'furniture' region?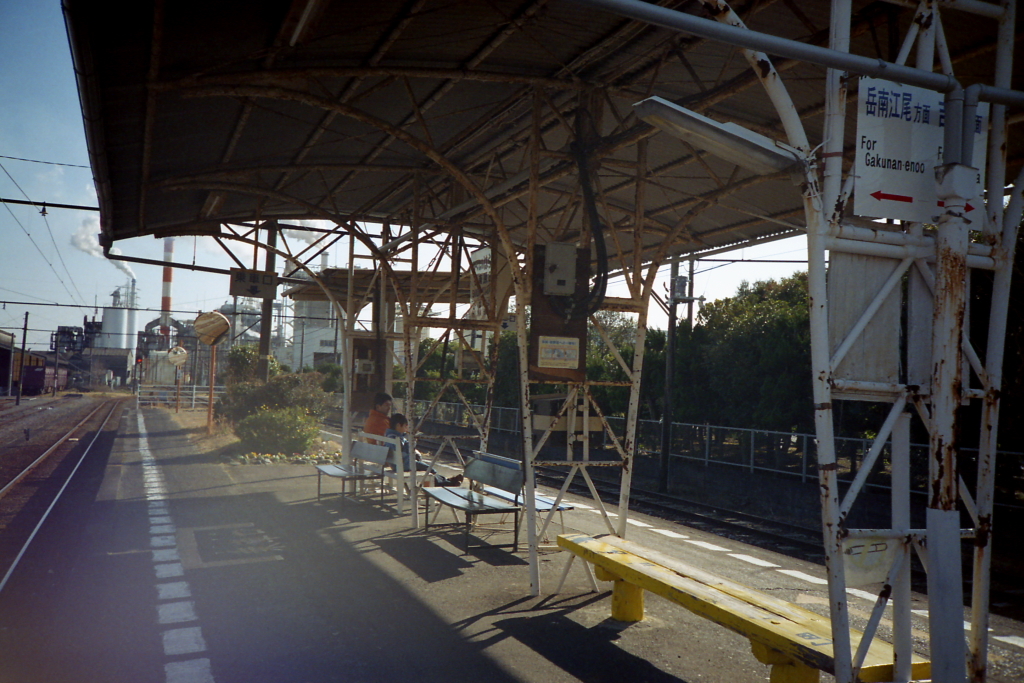
475 452 571 542
